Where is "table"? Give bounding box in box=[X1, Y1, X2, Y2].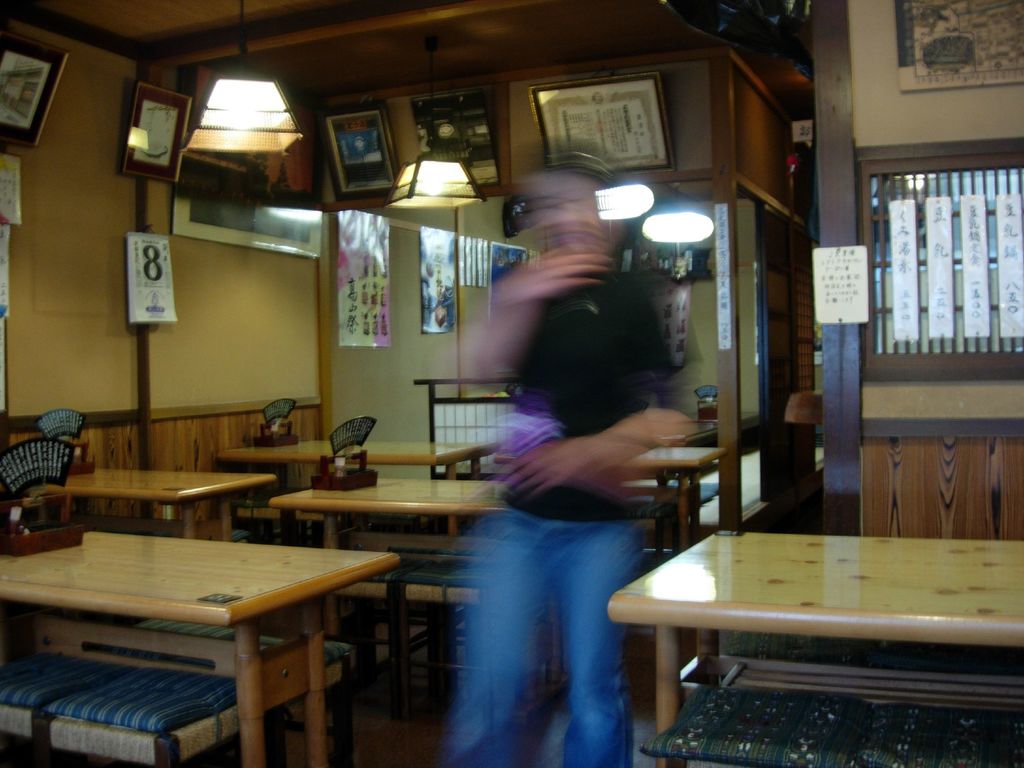
box=[269, 478, 676, 633].
